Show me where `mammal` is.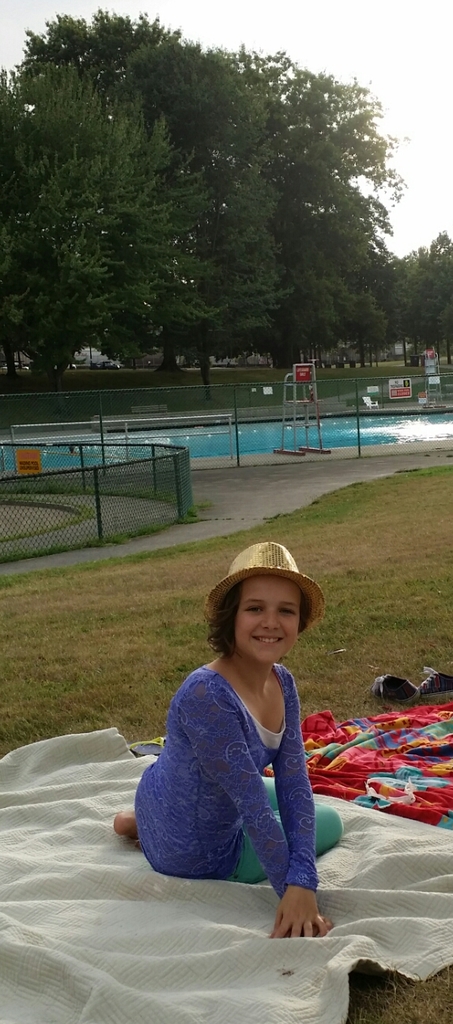
`mammal` is at (left=126, top=569, right=361, bottom=898).
